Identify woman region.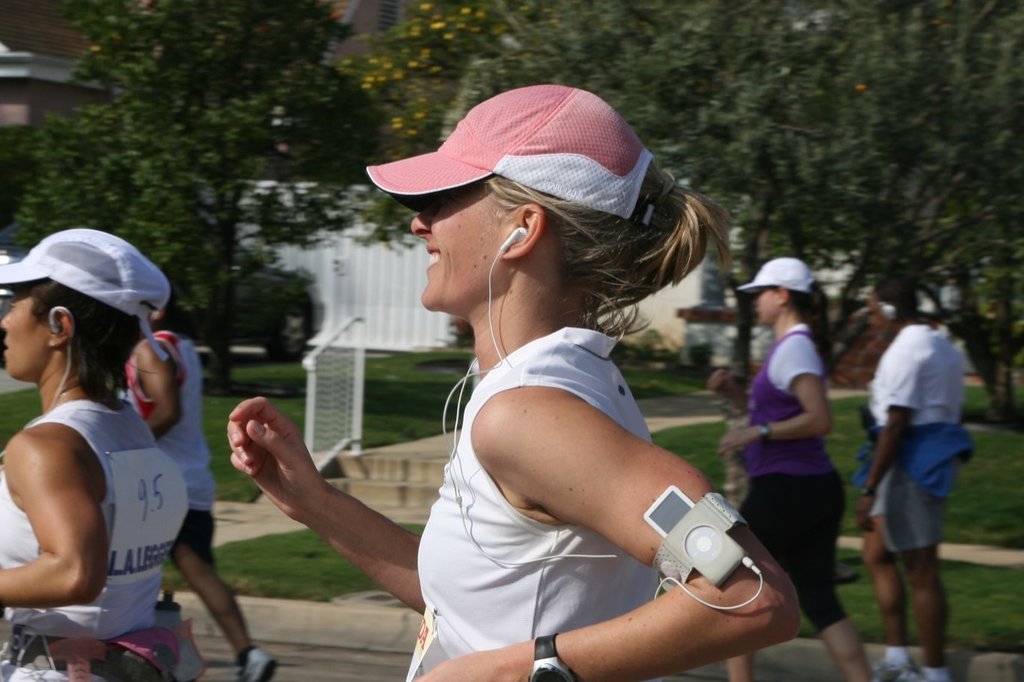
Region: (x1=708, y1=253, x2=880, y2=681).
